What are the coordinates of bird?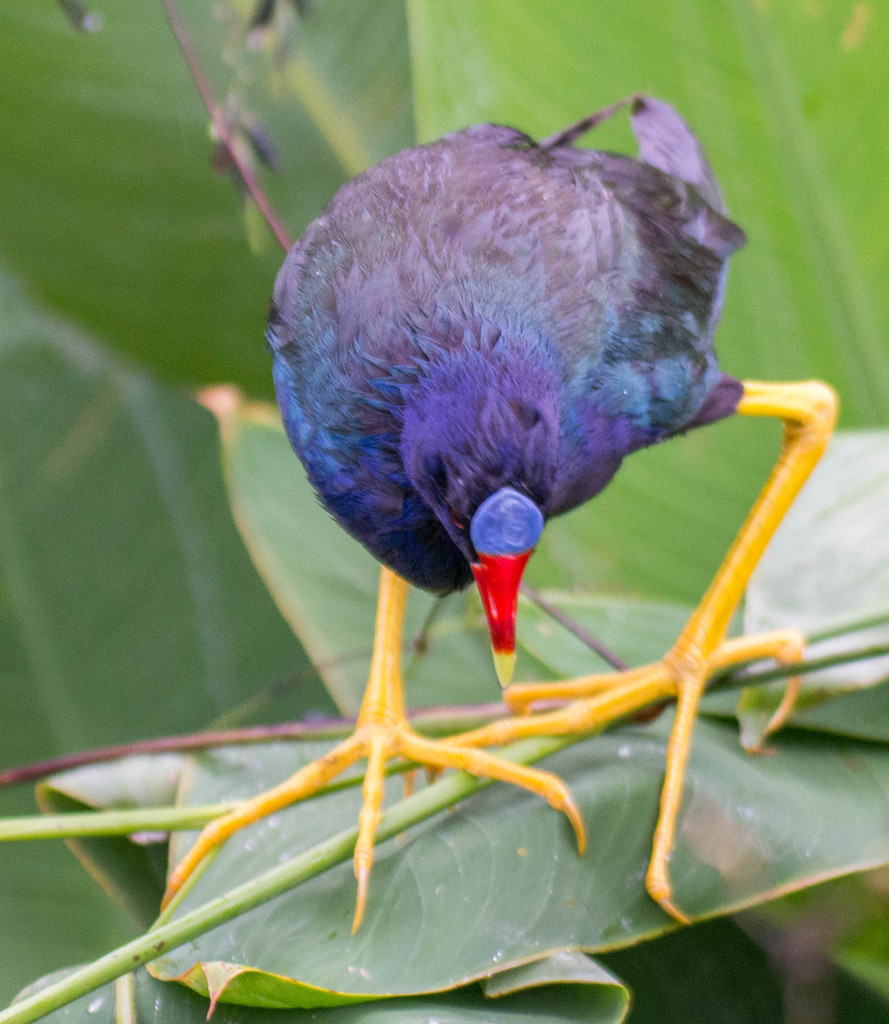
<box>227,133,817,732</box>.
